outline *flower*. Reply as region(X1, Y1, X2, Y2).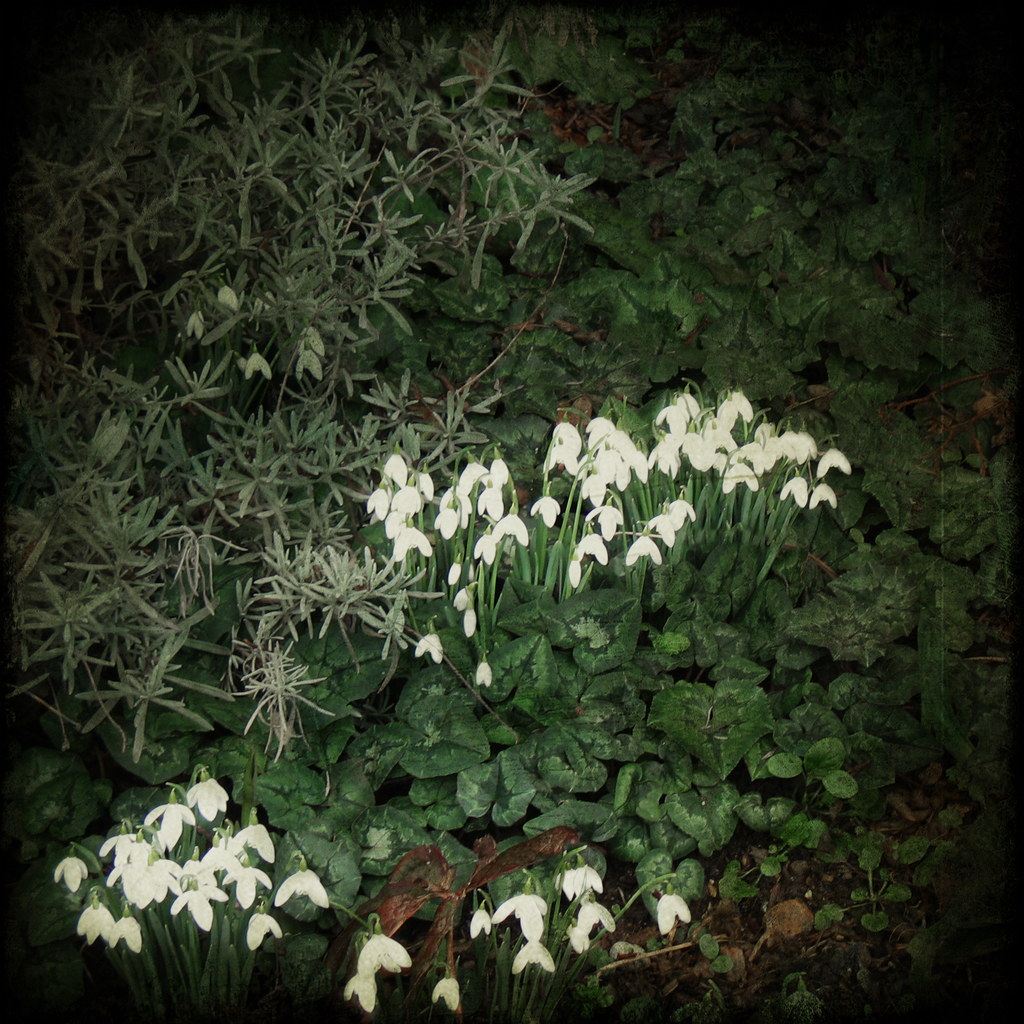
region(359, 934, 410, 982).
